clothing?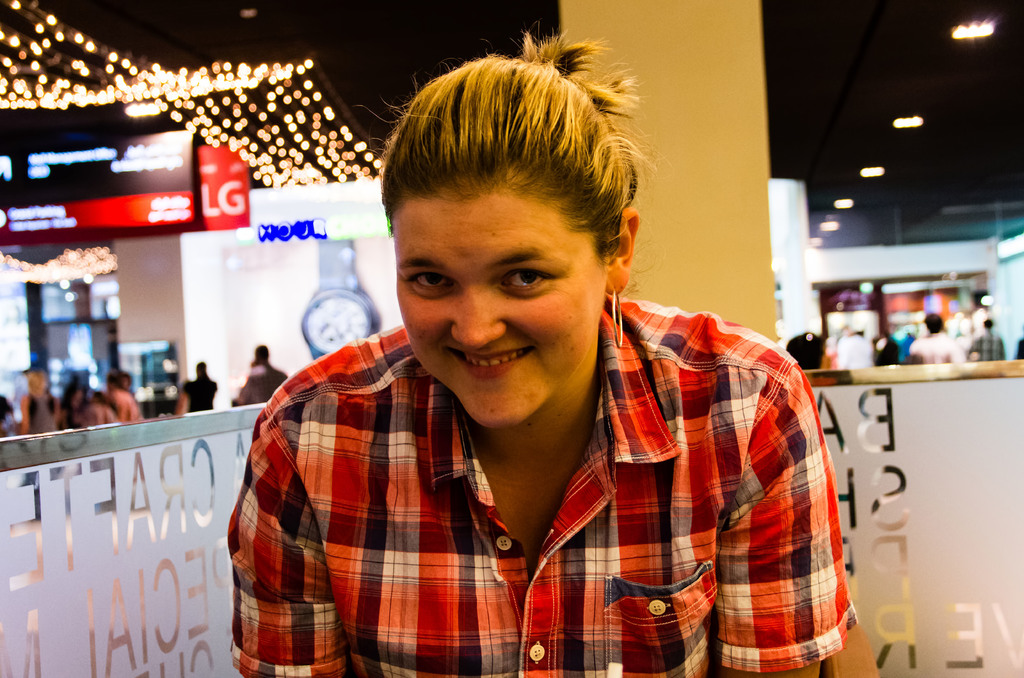
(left=232, top=259, right=798, bottom=657)
